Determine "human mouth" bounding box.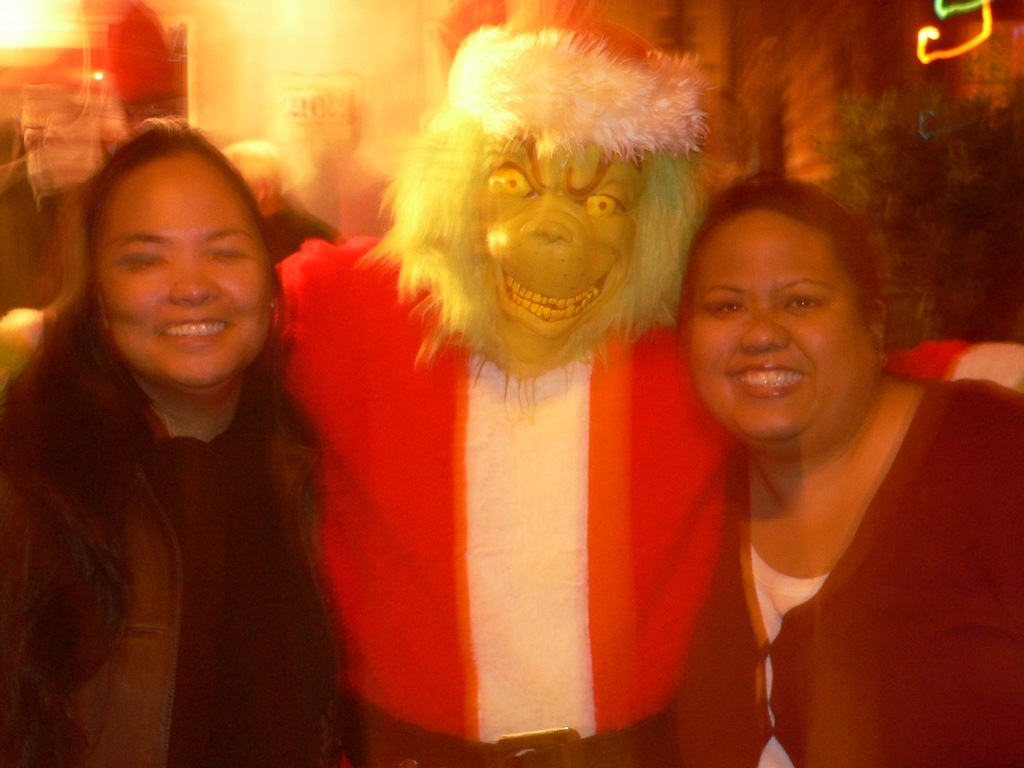
Determined: (x1=155, y1=311, x2=231, y2=345).
